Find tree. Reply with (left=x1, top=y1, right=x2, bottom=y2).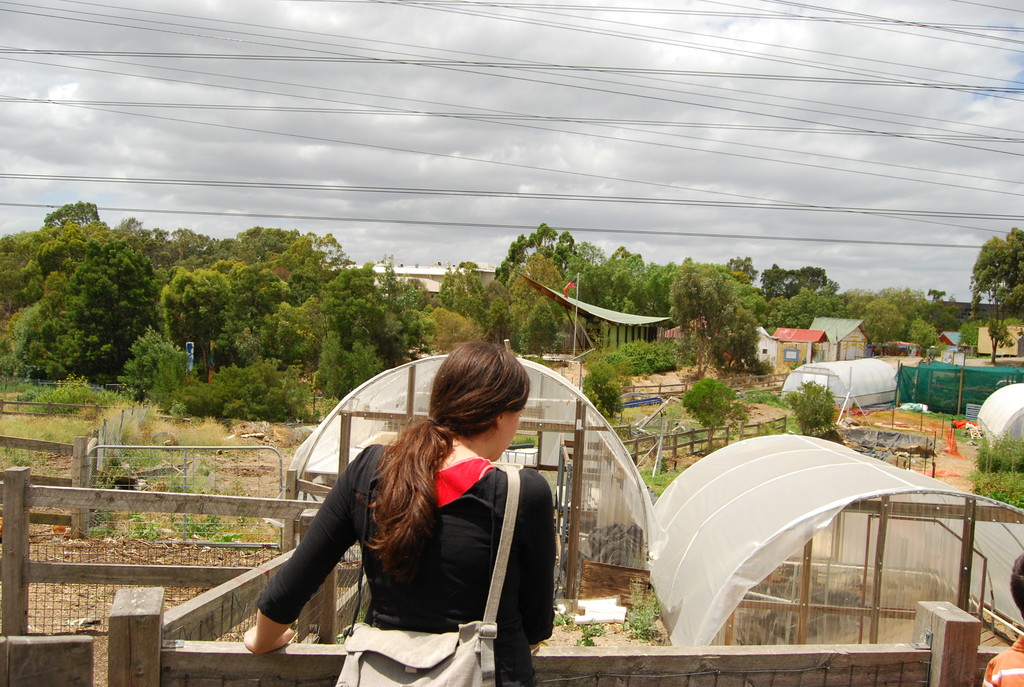
(left=289, top=256, right=447, bottom=362).
